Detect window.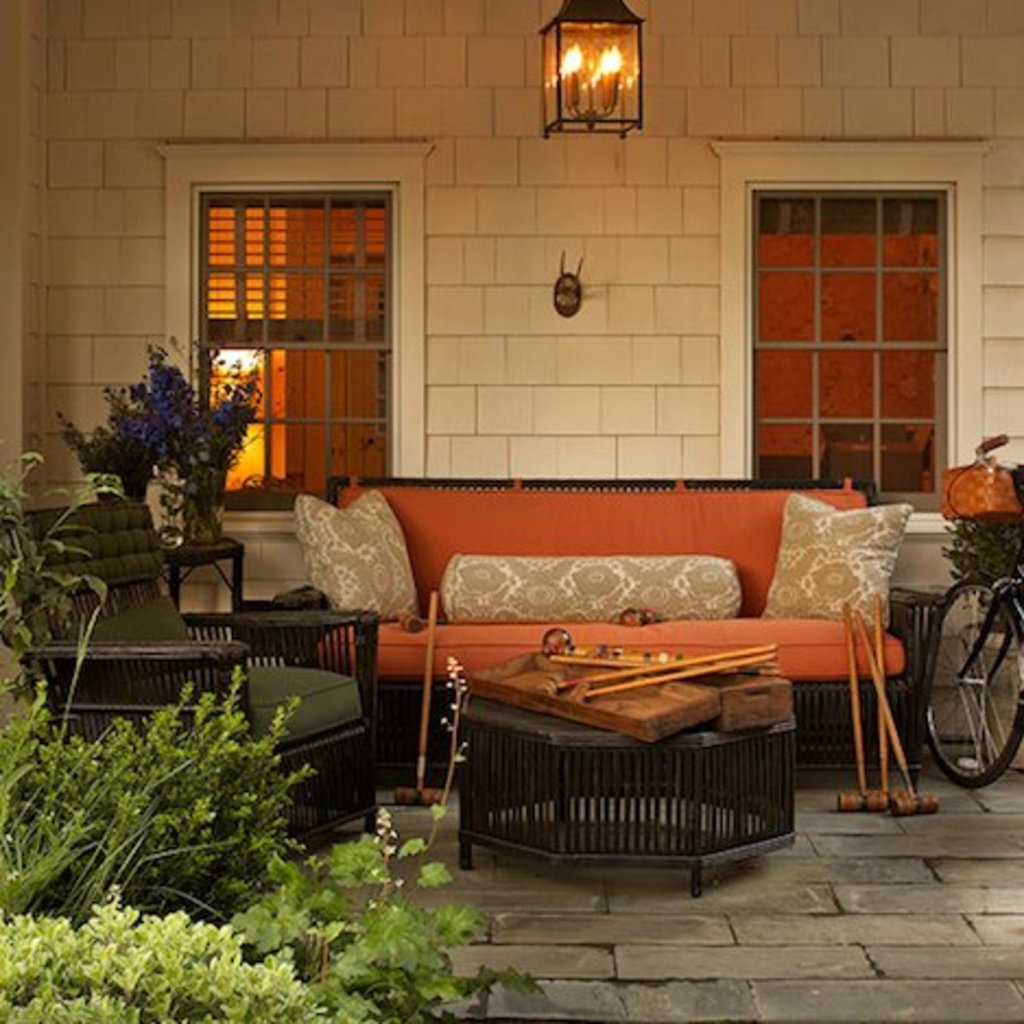
Detected at 734:129:967:469.
